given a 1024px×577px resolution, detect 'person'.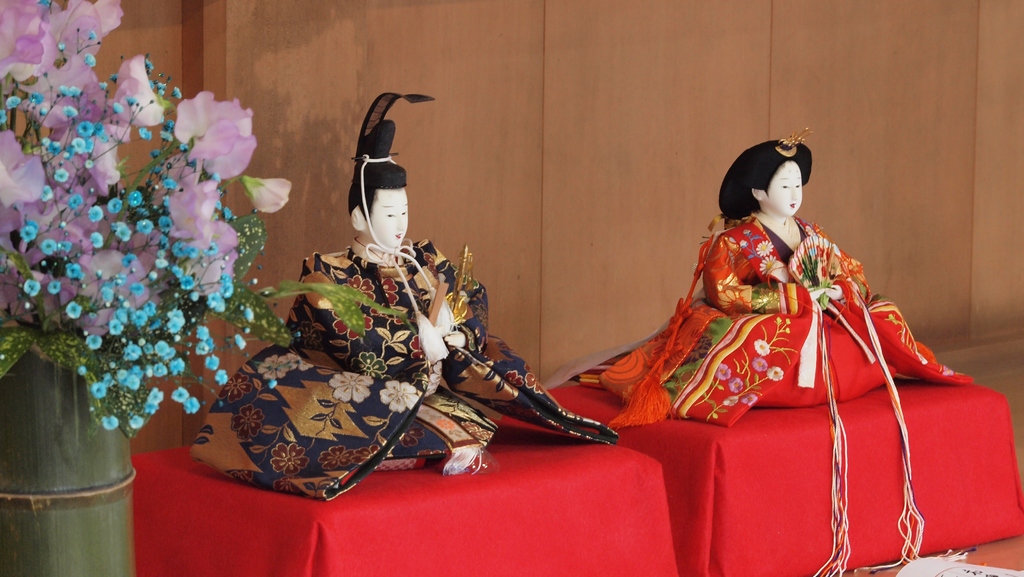
(216,147,528,491).
